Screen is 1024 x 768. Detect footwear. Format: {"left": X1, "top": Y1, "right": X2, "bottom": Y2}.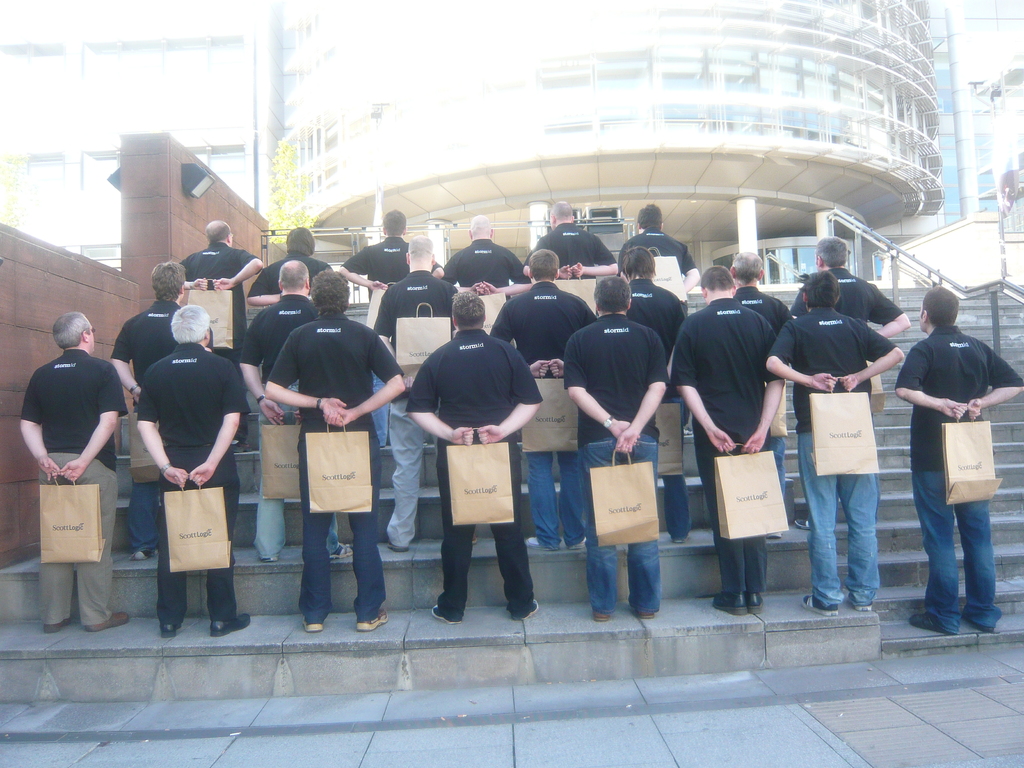
{"left": 129, "top": 548, "right": 157, "bottom": 560}.
